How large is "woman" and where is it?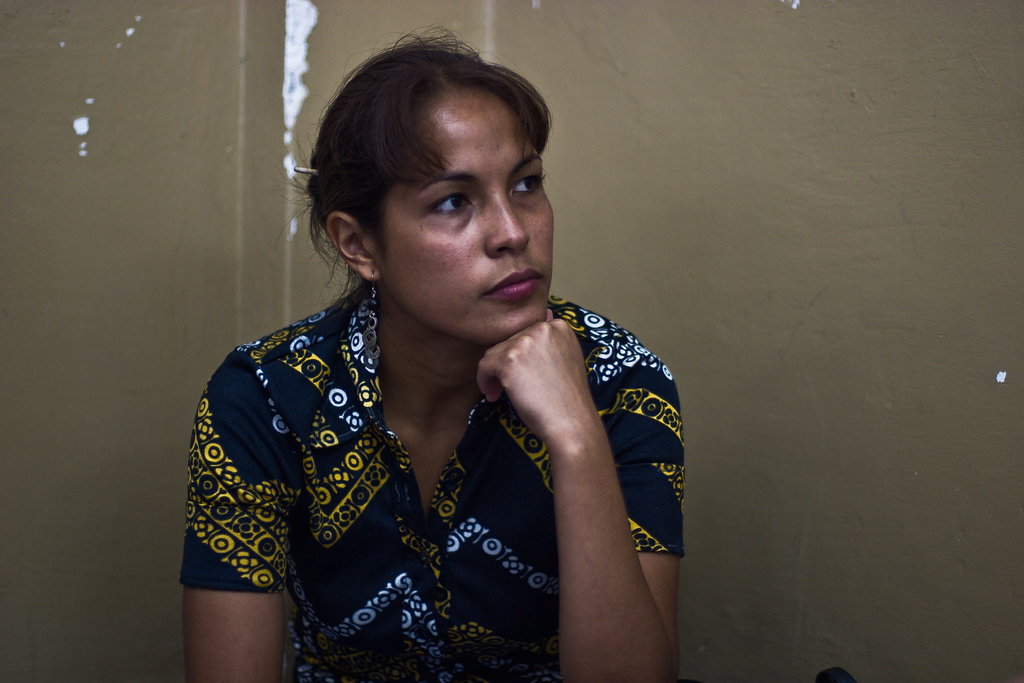
Bounding box: (180,24,687,682).
